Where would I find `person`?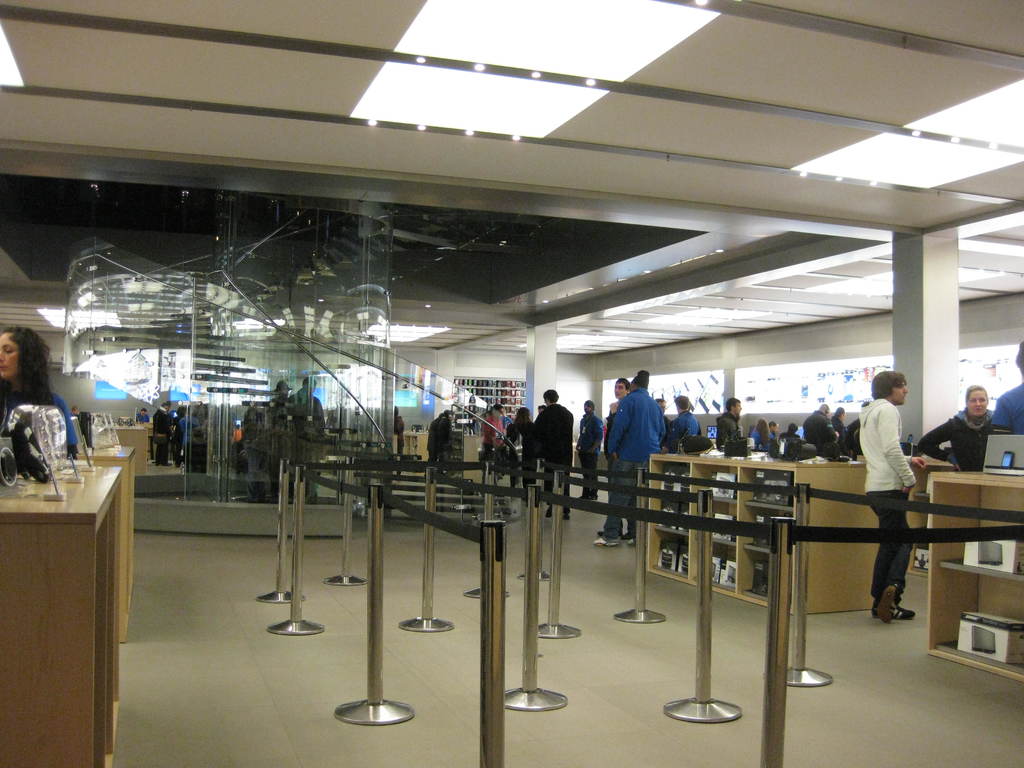
At x1=503 y1=406 x2=534 y2=495.
